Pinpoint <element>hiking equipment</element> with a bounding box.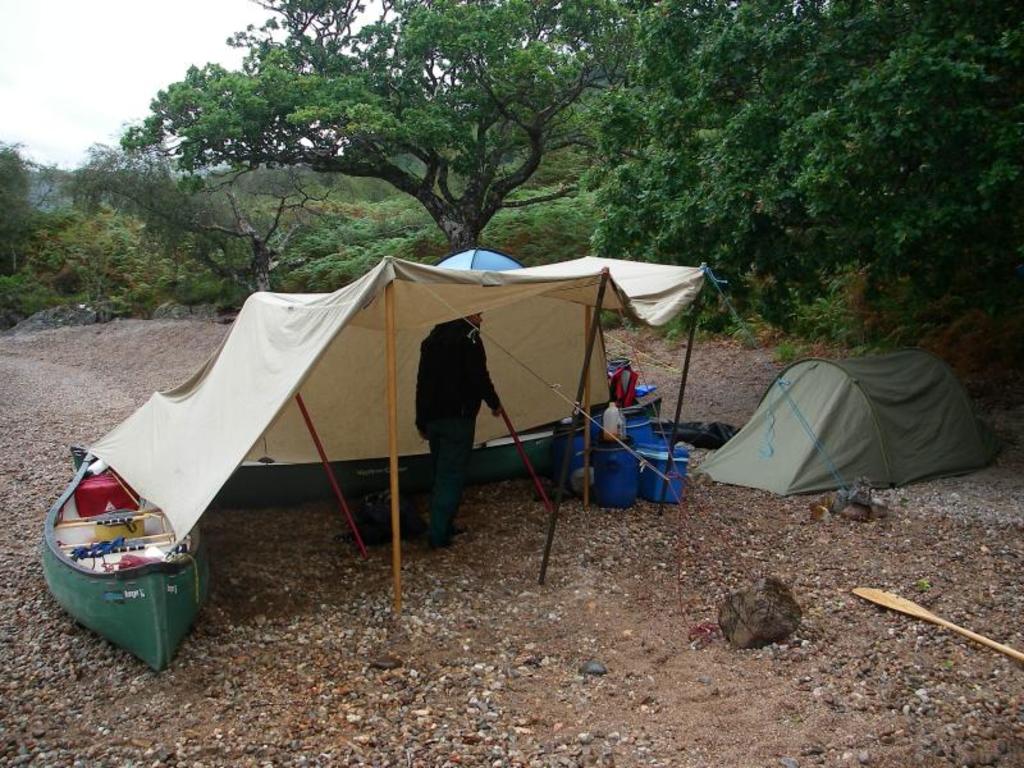
(x1=689, y1=348, x2=1005, y2=507).
